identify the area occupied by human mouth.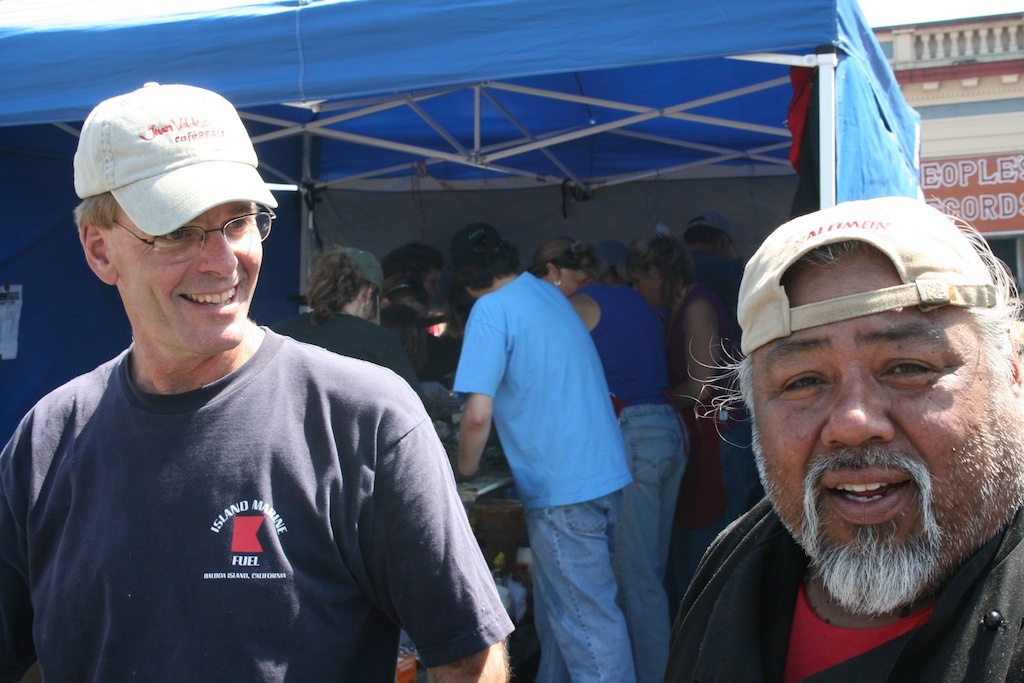
Area: [822,475,916,516].
